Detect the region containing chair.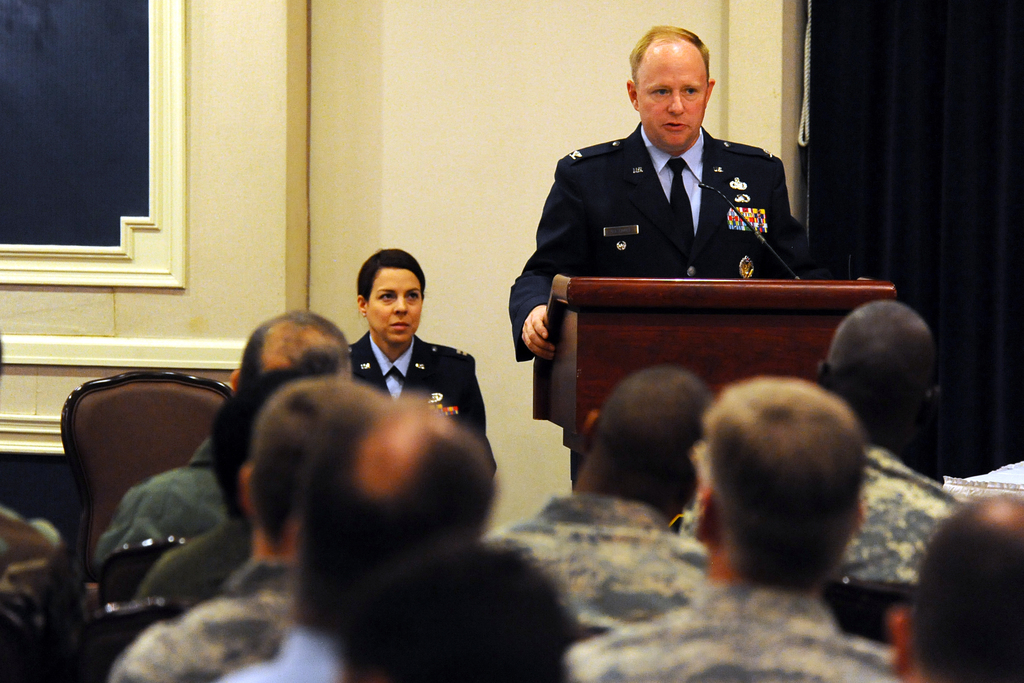
l=94, t=538, r=189, b=609.
